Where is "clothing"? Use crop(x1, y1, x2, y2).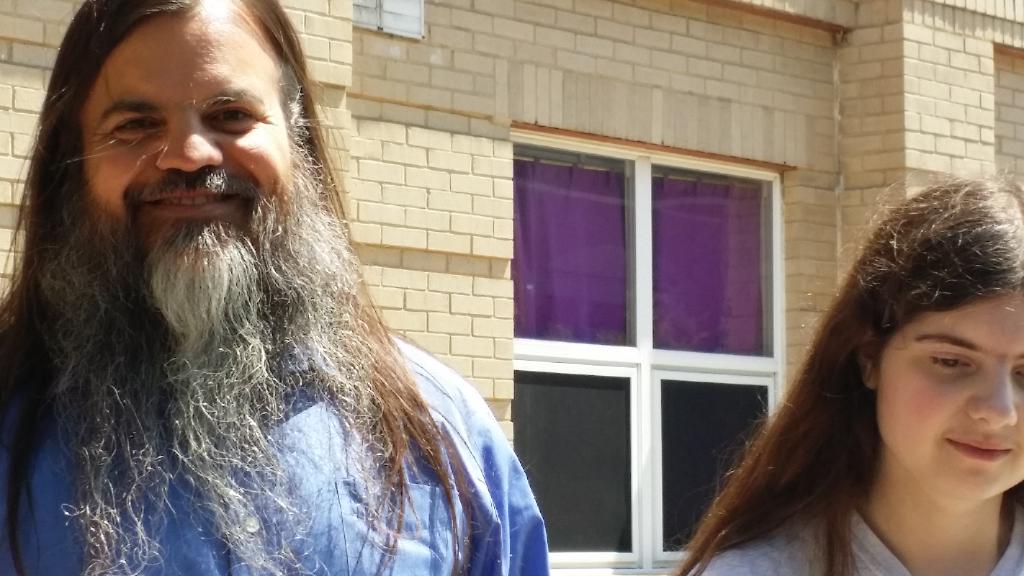
crop(690, 492, 1023, 575).
